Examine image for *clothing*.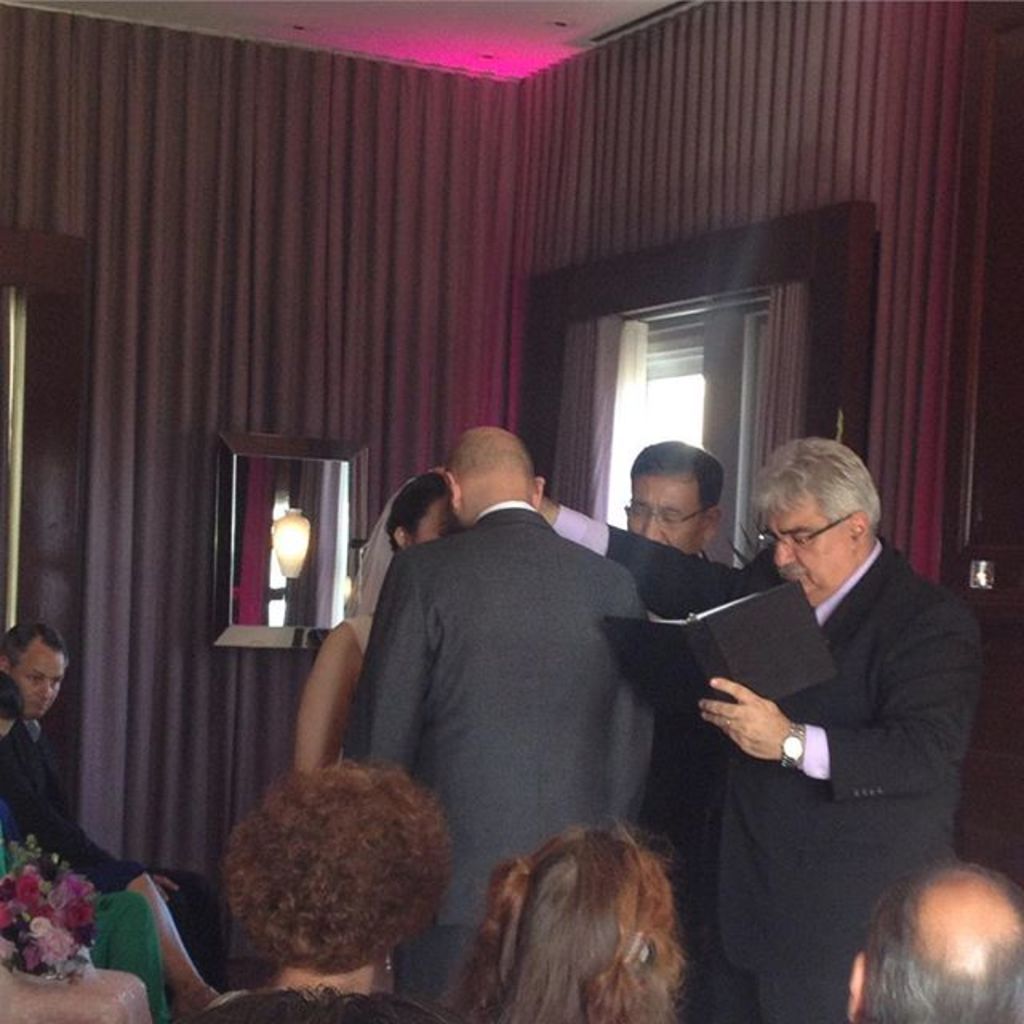
Examination result: <bbox>86, 886, 170, 1022</bbox>.
